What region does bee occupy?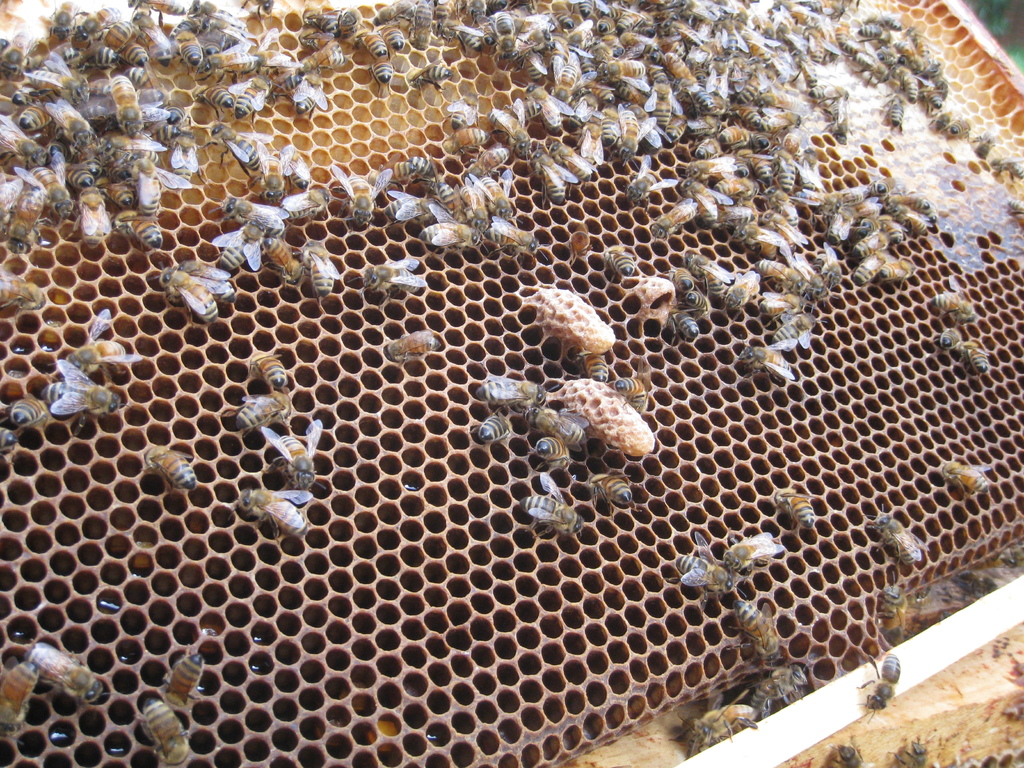
<bbox>745, 257, 803, 293</bbox>.
